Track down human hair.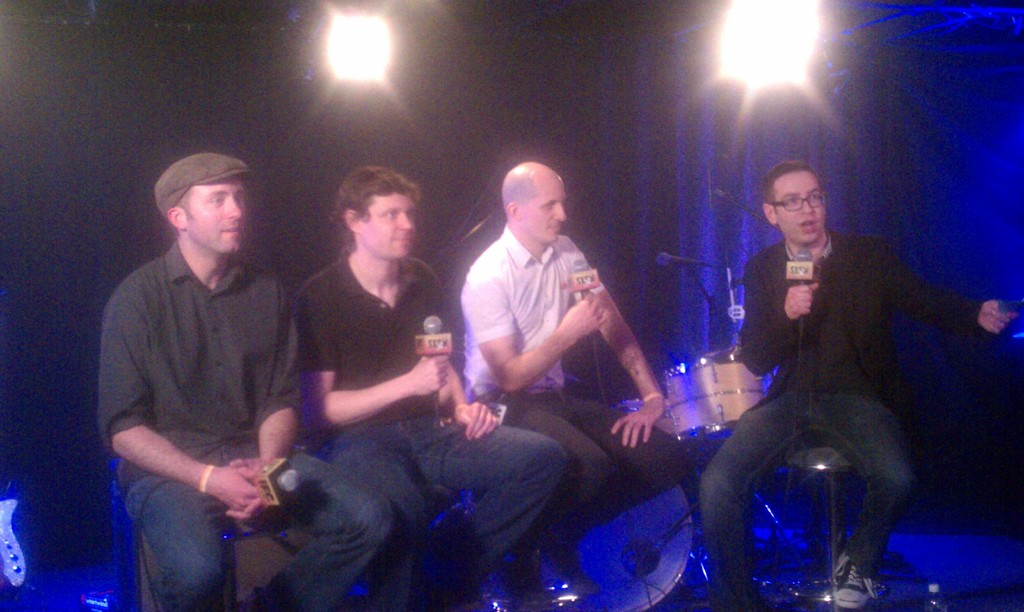
Tracked to <box>502,173,540,211</box>.
